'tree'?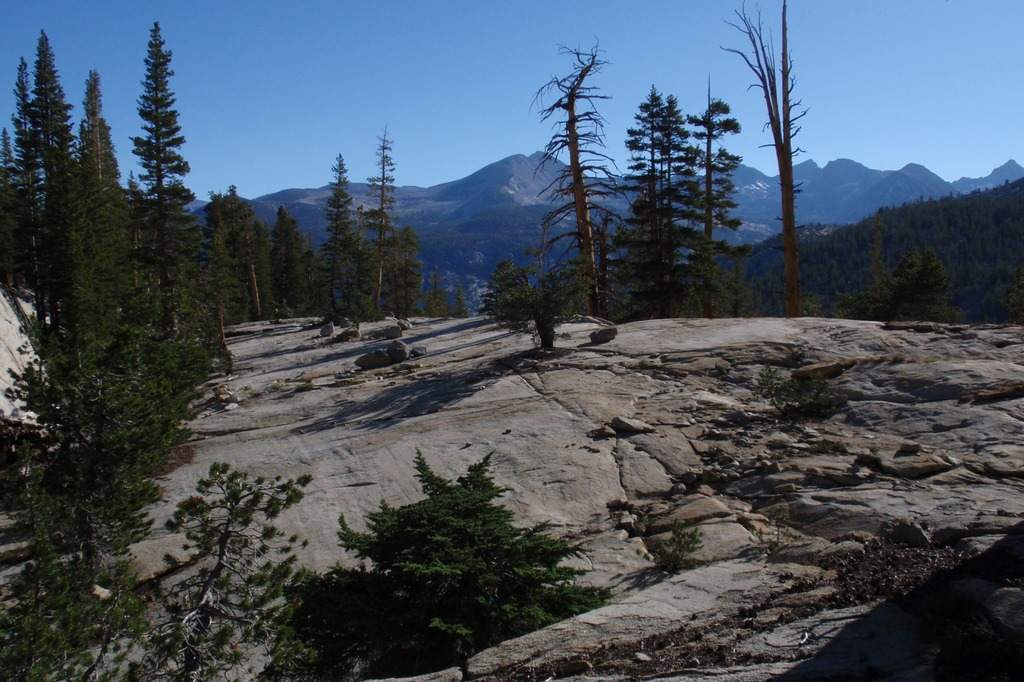
x1=0 y1=118 x2=32 y2=306
